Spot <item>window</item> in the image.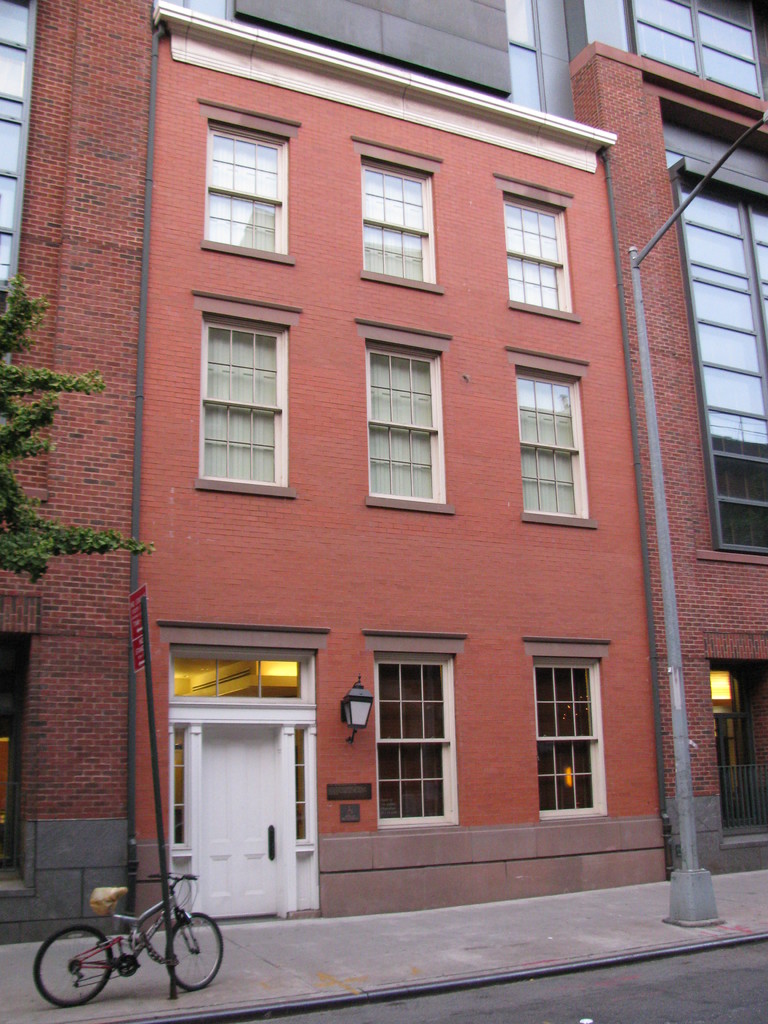
<item>window</item> found at region(209, 134, 282, 259).
